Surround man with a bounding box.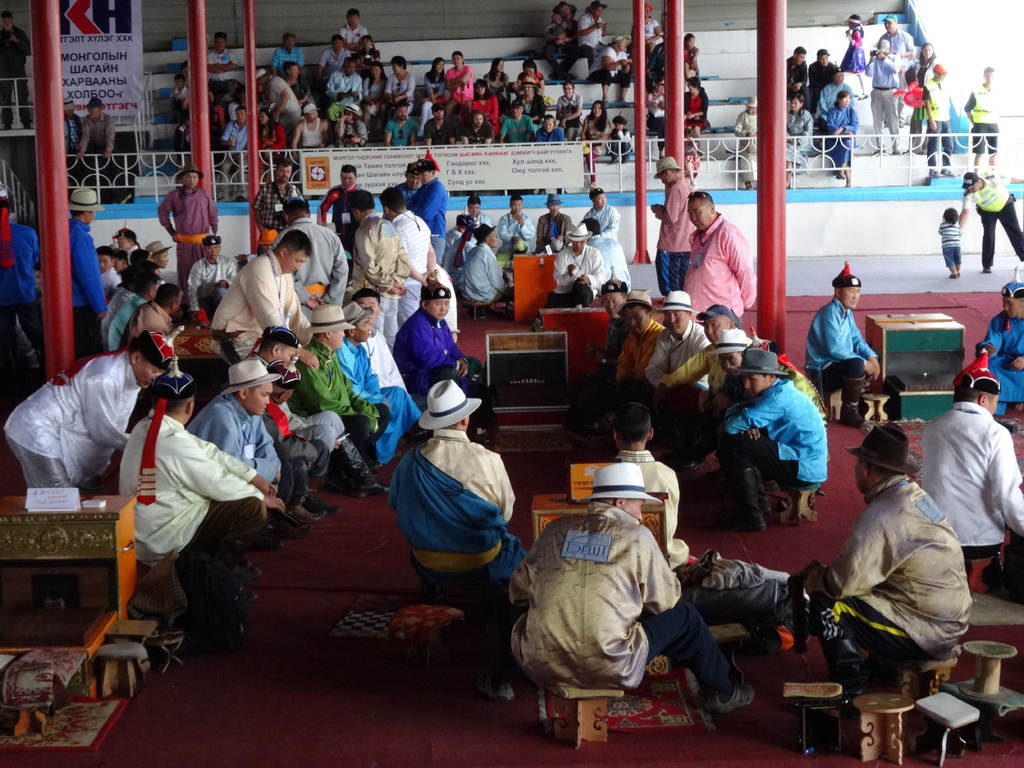
{"x1": 677, "y1": 187, "x2": 755, "y2": 326}.
